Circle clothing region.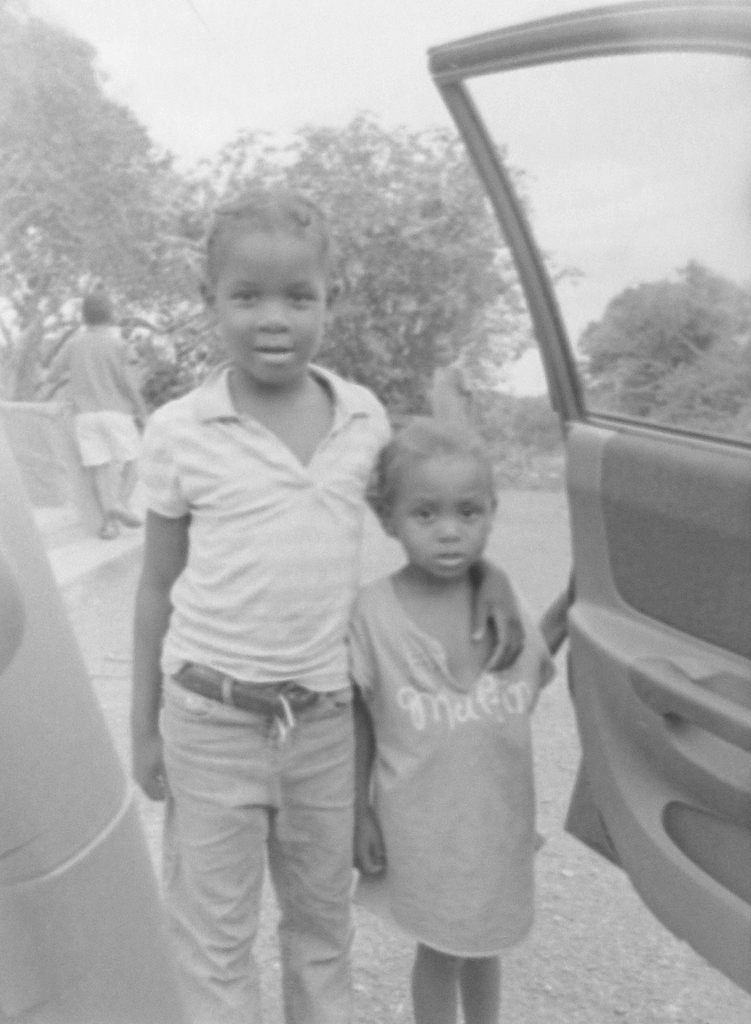
Region: [x1=48, y1=330, x2=146, y2=469].
